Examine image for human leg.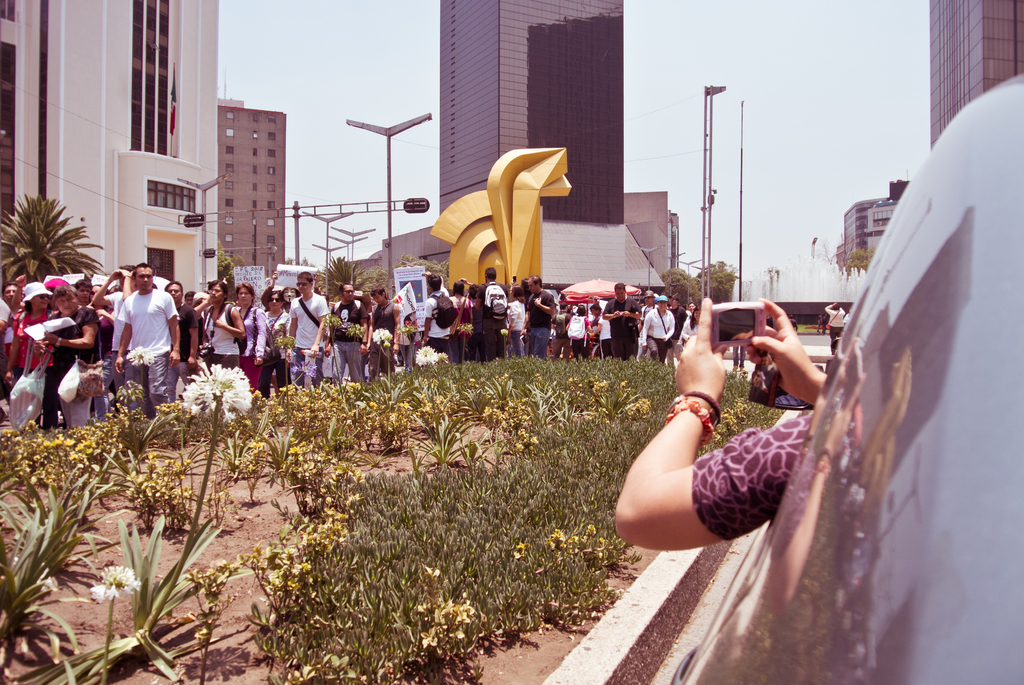
Examination result: pyautogui.locateOnScreen(510, 329, 521, 358).
